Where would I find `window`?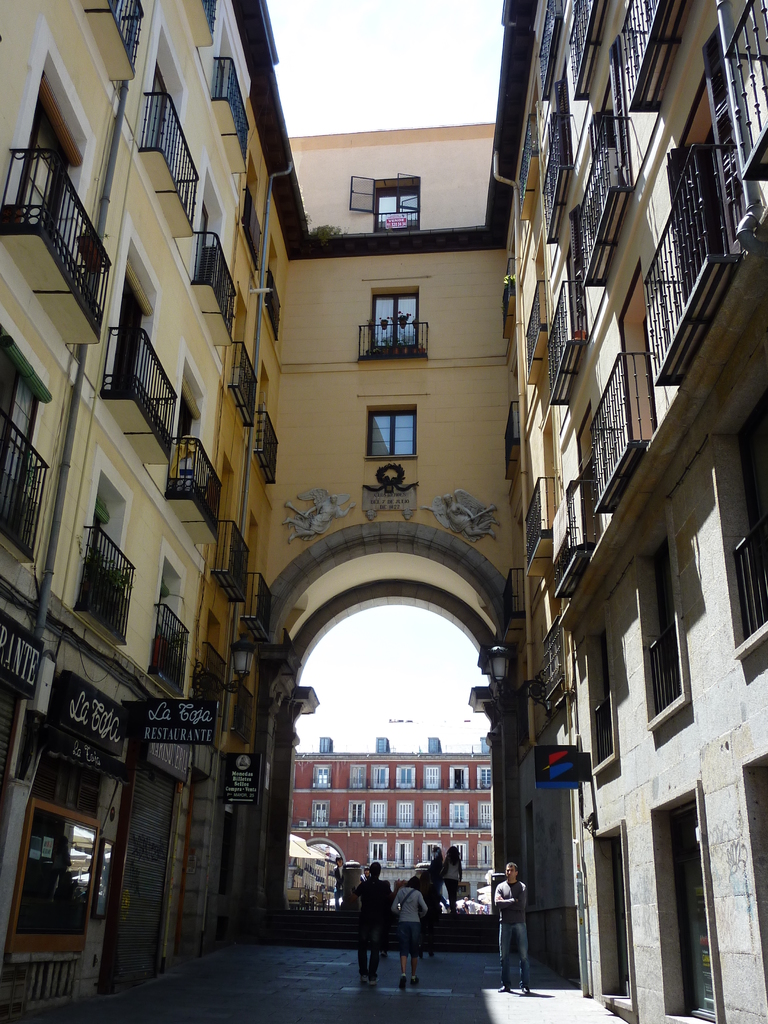
At 737/389/767/627.
